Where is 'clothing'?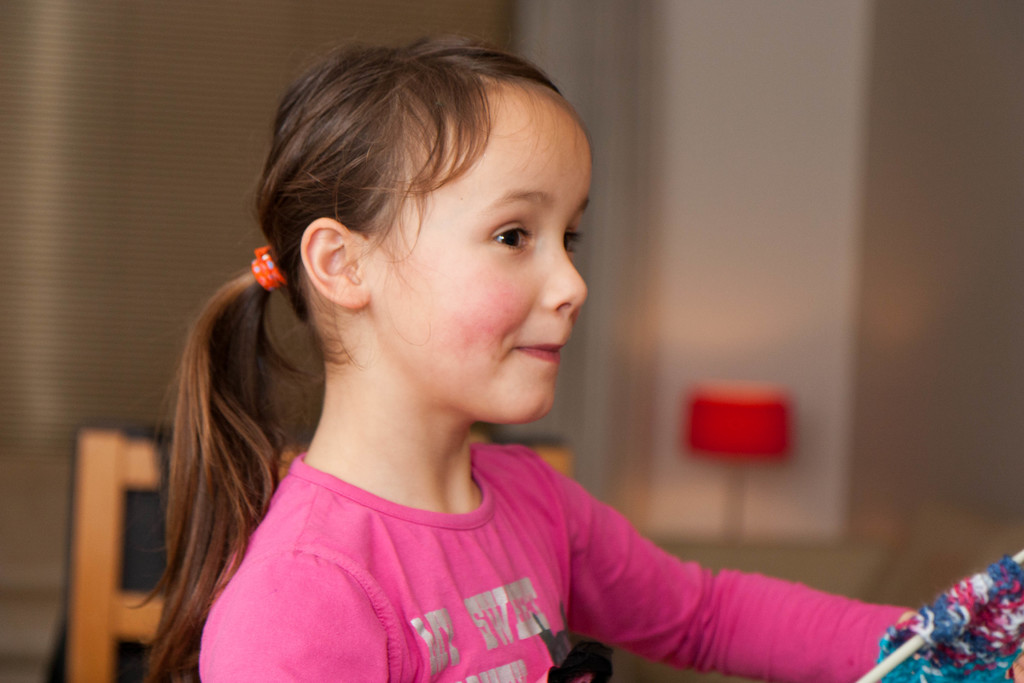
region(176, 384, 727, 669).
